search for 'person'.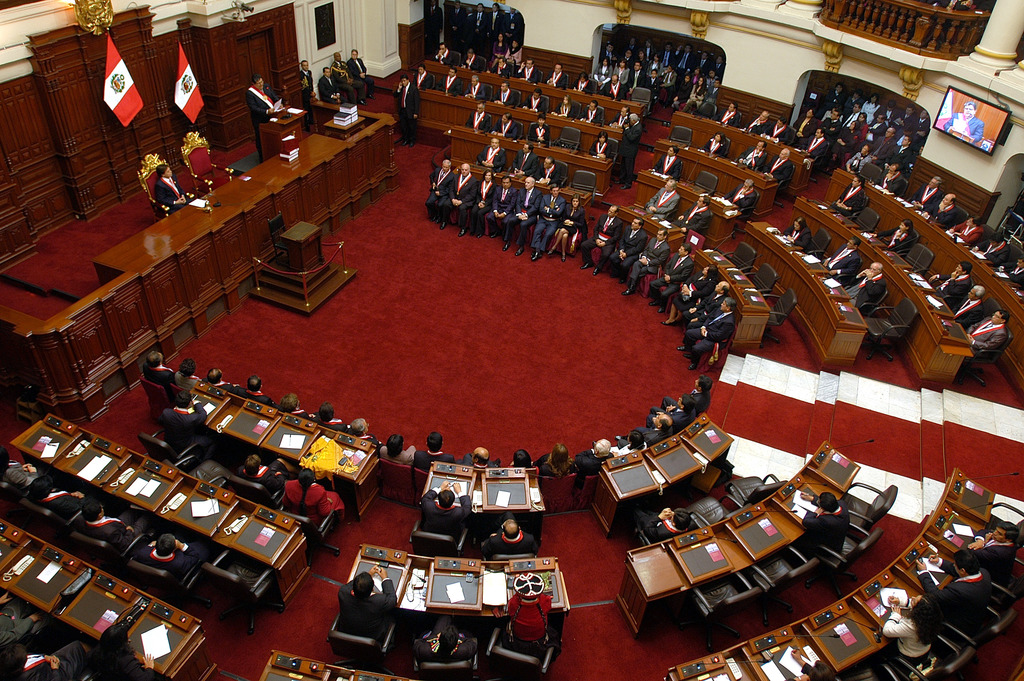
Found at [660, 372, 717, 420].
